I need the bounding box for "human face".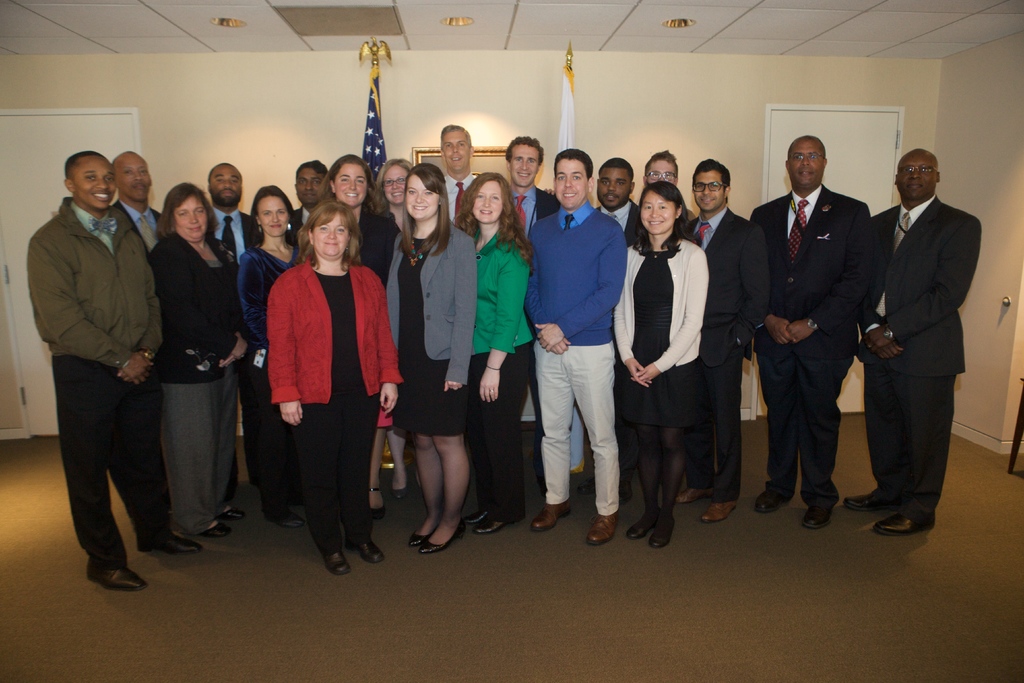
Here it is: left=444, top=131, right=466, bottom=166.
